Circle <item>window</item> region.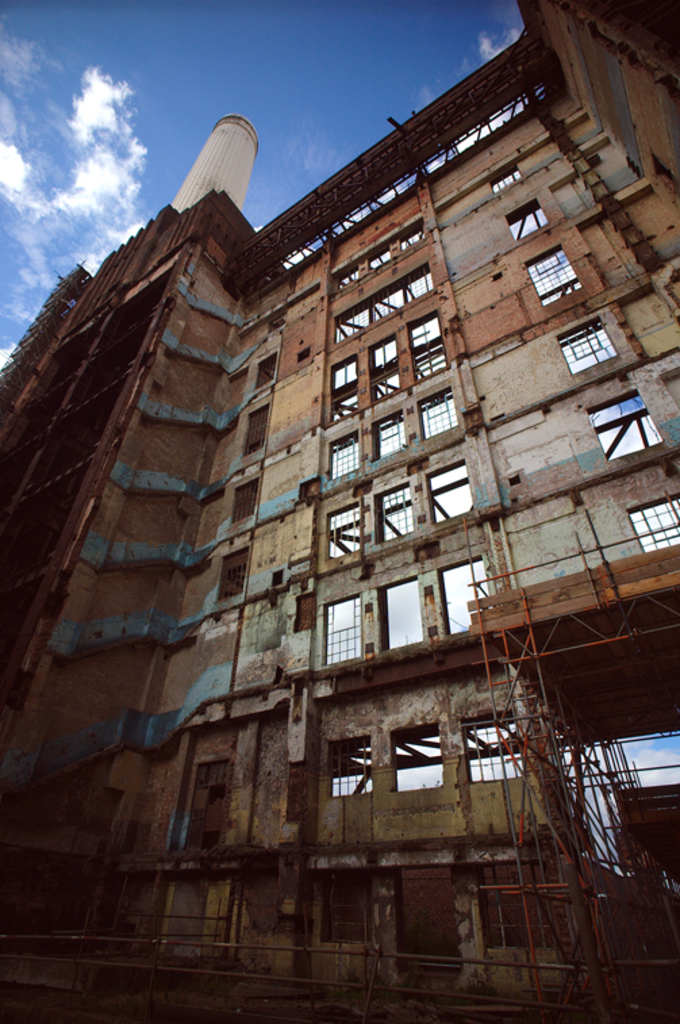
Region: 496:165:516:202.
